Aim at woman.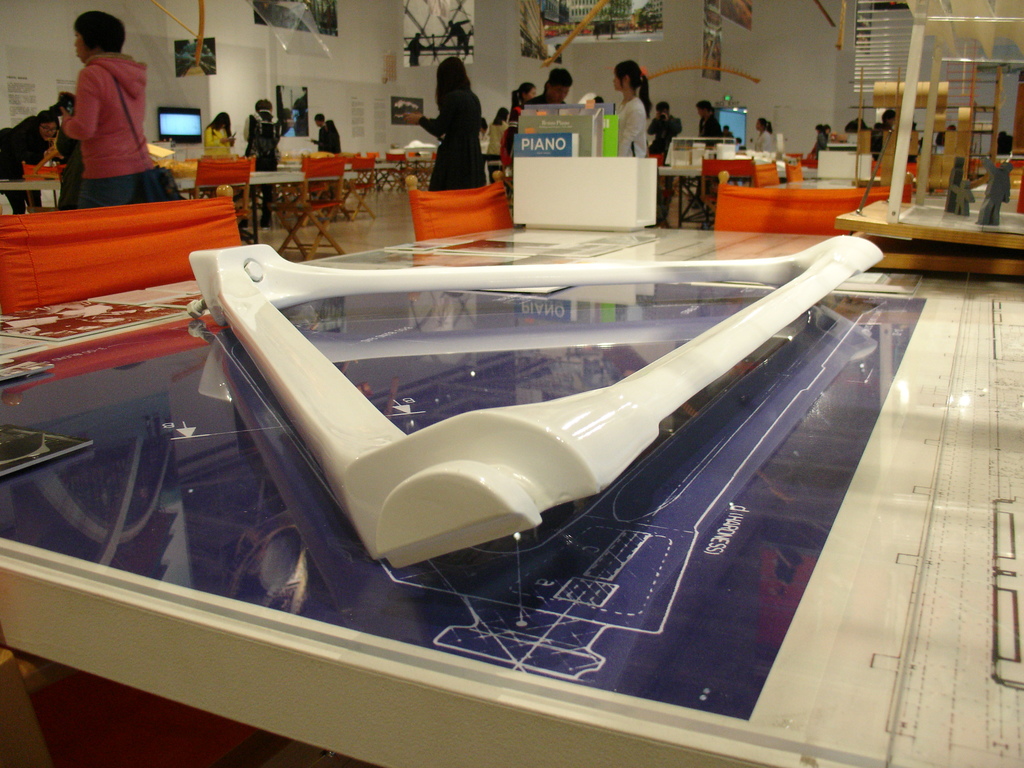
Aimed at {"x1": 511, "y1": 77, "x2": 541, "y2": 112}.
